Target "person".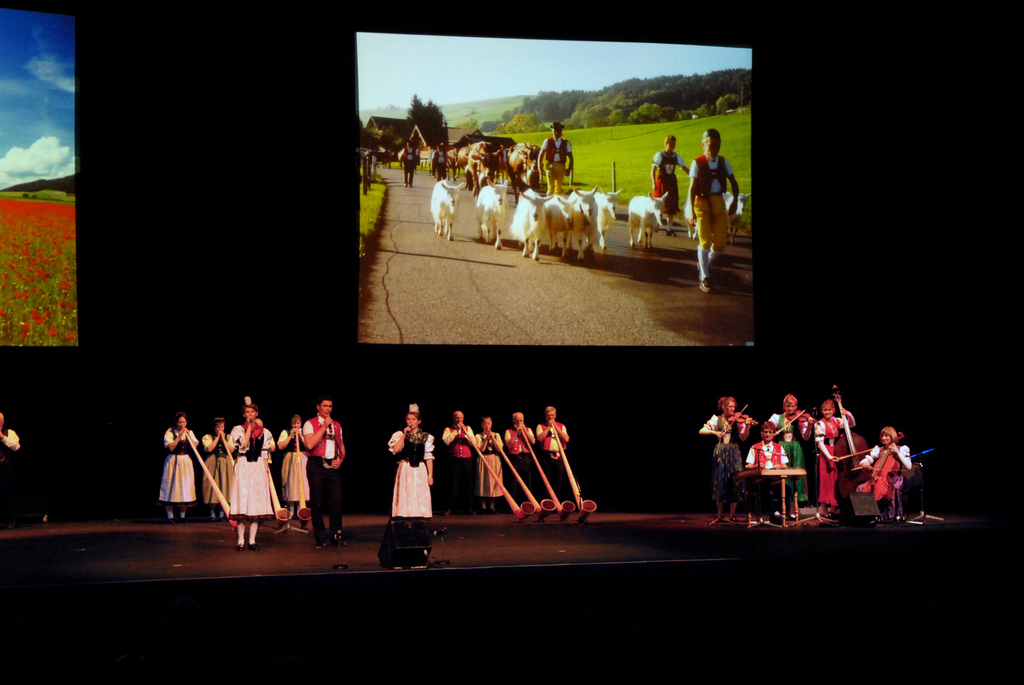
Target region: 398:141:417:188.
